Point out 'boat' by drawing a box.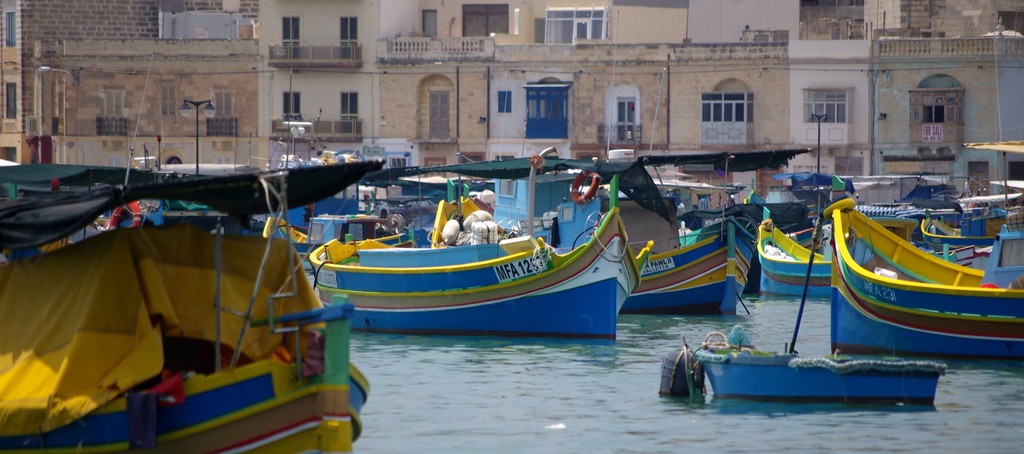
<bbox>316, 140, 643, 337</bbox>.
